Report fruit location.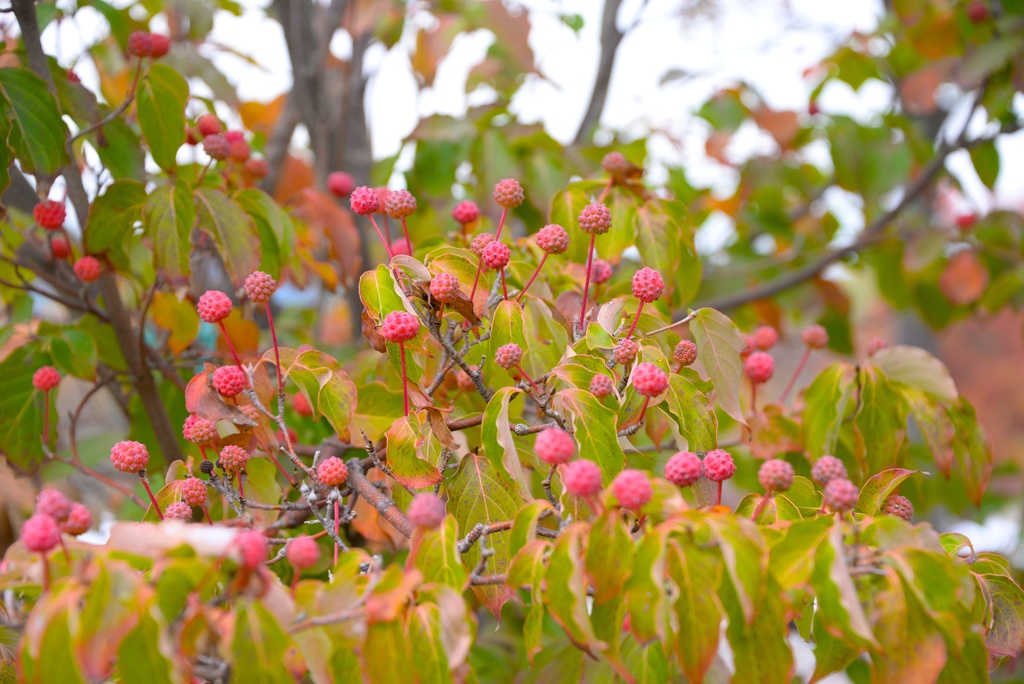
Report: x1=245 y1=532 x2=273 y2=562.
